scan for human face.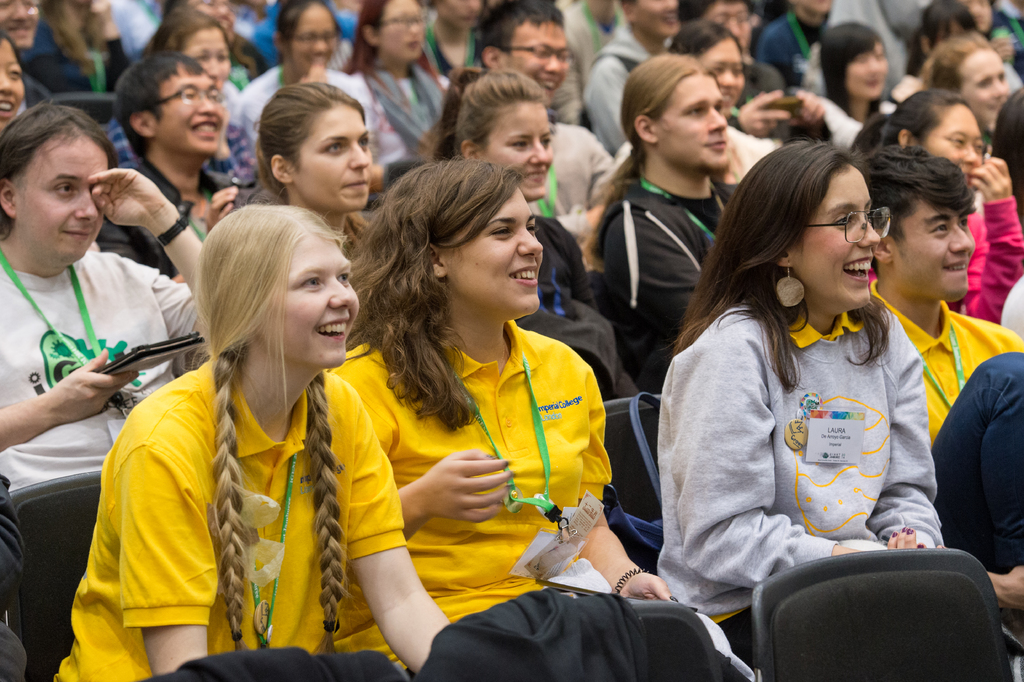
Scan result: <region>15, 133, 108, 259</region>.
